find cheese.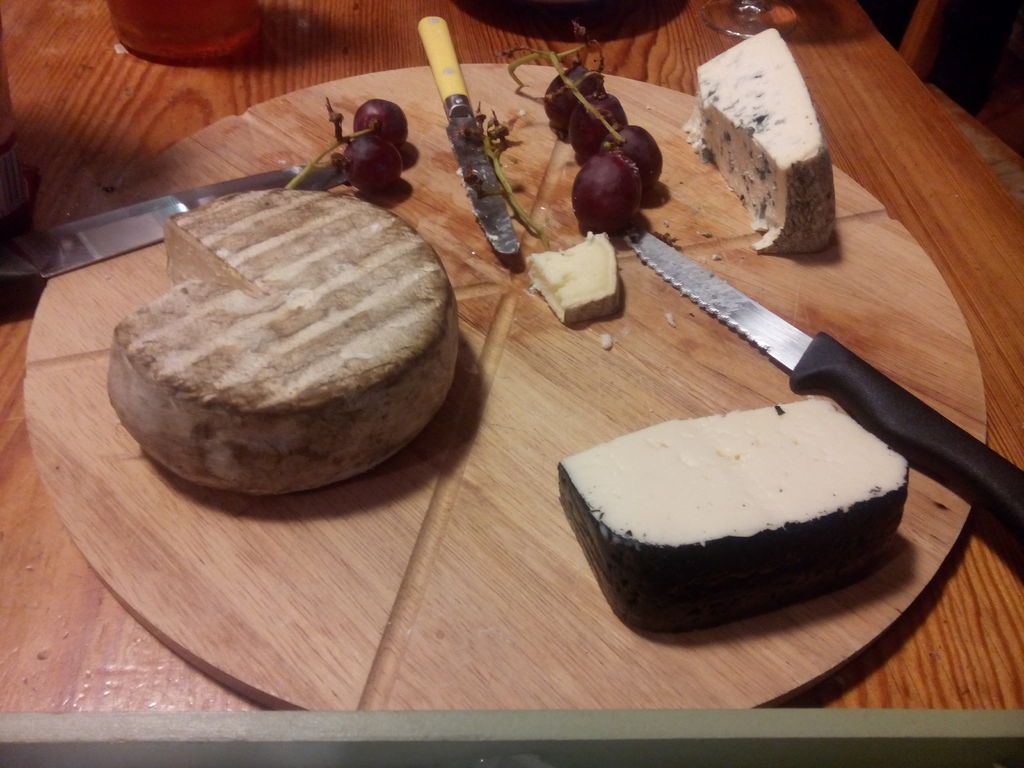
l=556, t=392, r=912, b=633.
